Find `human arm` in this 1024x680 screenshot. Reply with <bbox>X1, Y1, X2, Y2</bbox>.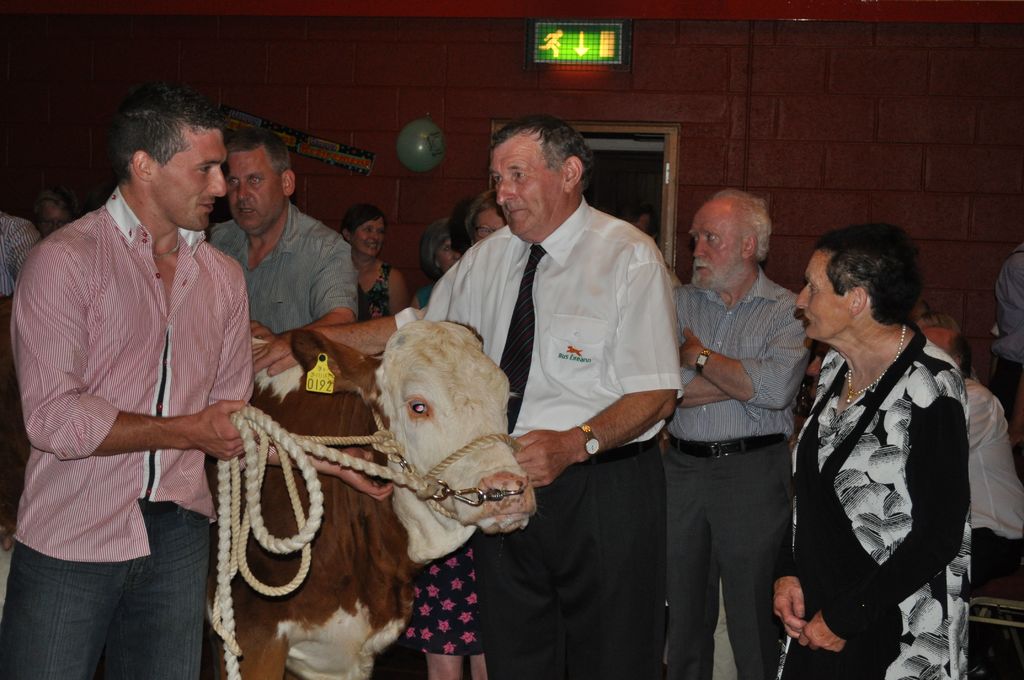
<bbox>668, 295, 817, 410</bbox>.
